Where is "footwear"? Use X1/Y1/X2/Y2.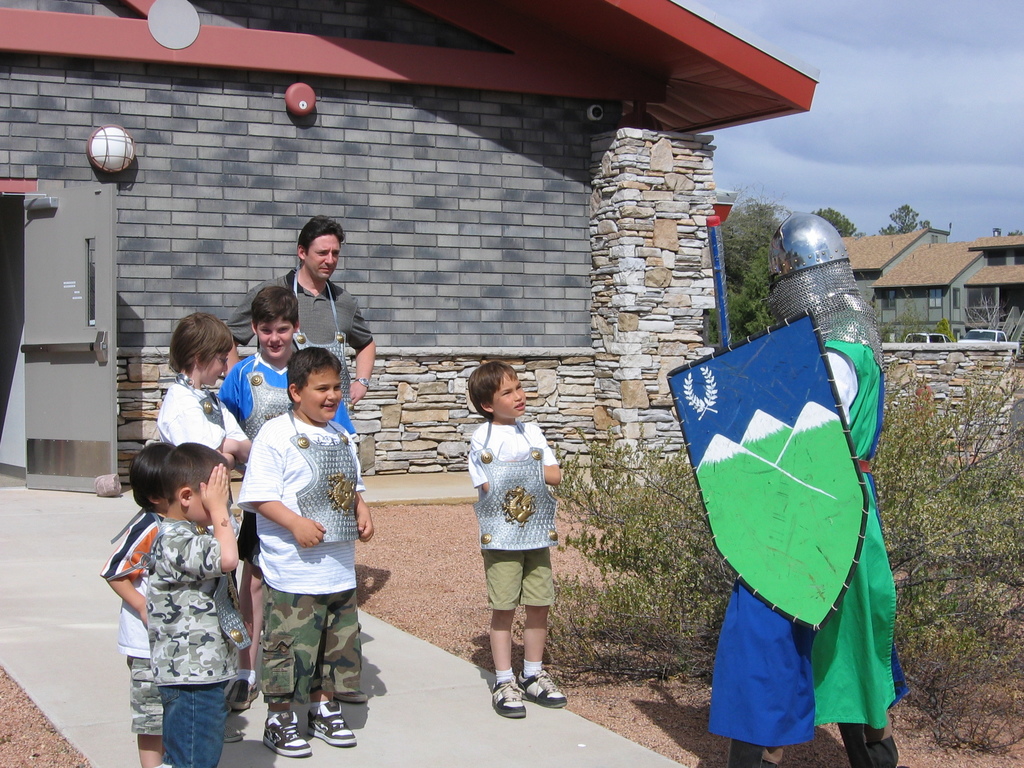
340/688/366/706.
